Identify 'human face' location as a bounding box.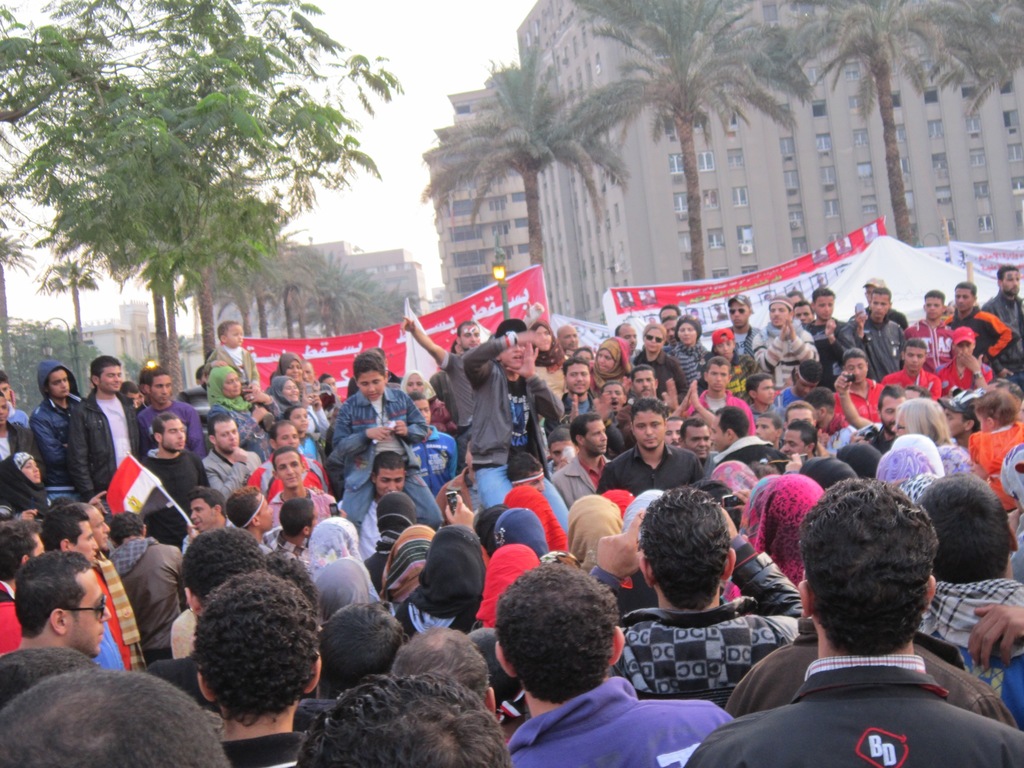
<region>872, 292, 889, 316</region>.
